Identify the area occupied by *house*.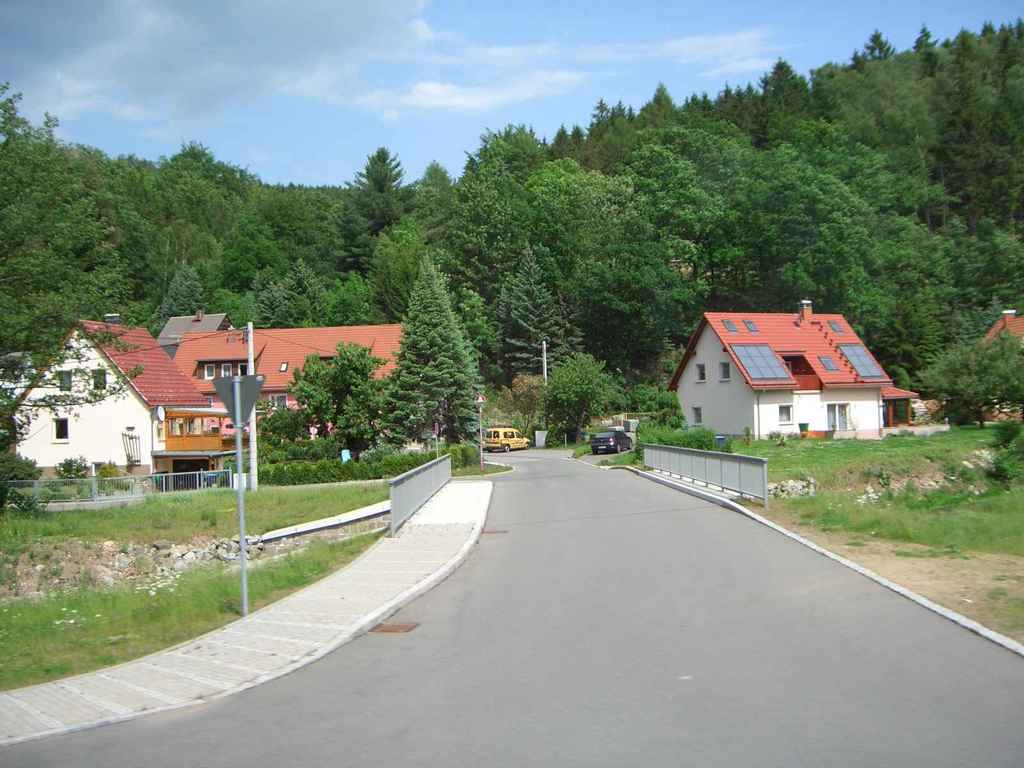
Area: bbox(663, 294, 895, 465).
